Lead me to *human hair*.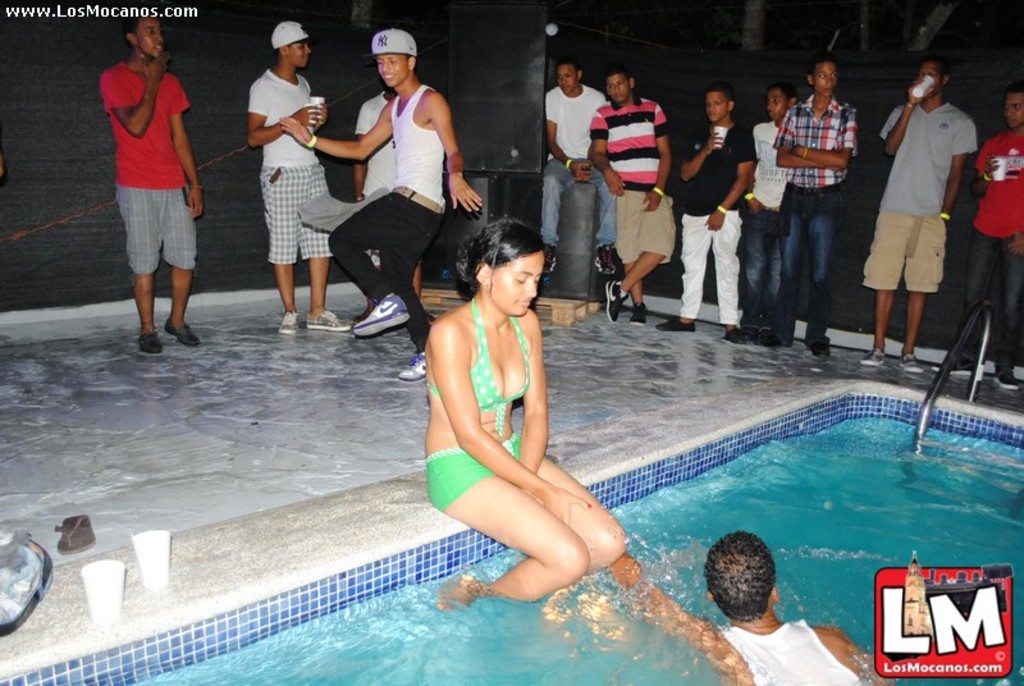
Lead to x1=460, y1=212, x2=544, y2=306.
